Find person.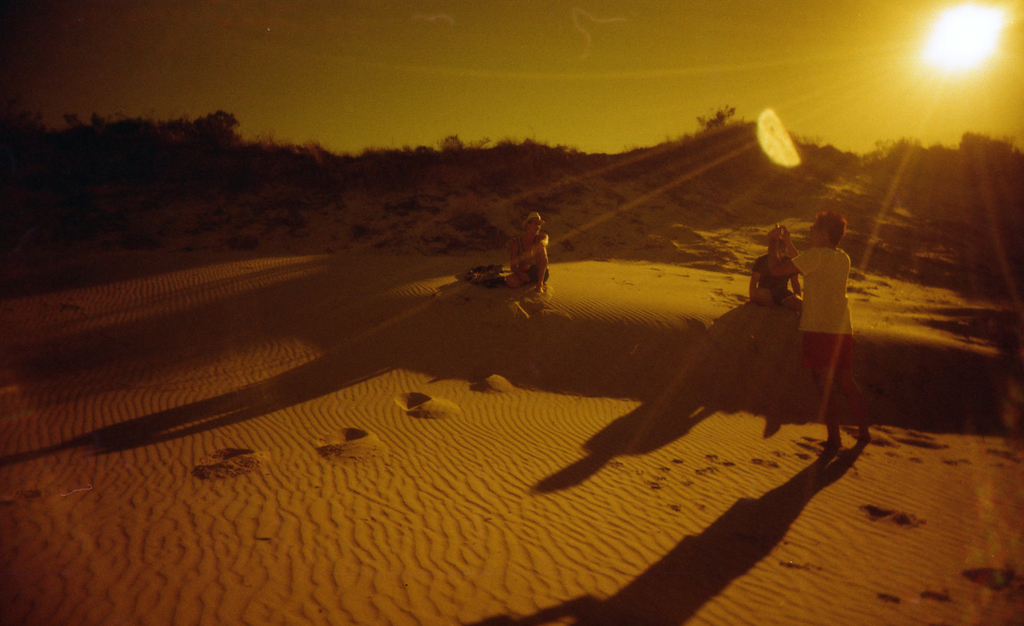
region(753, 231, 804, 320).
